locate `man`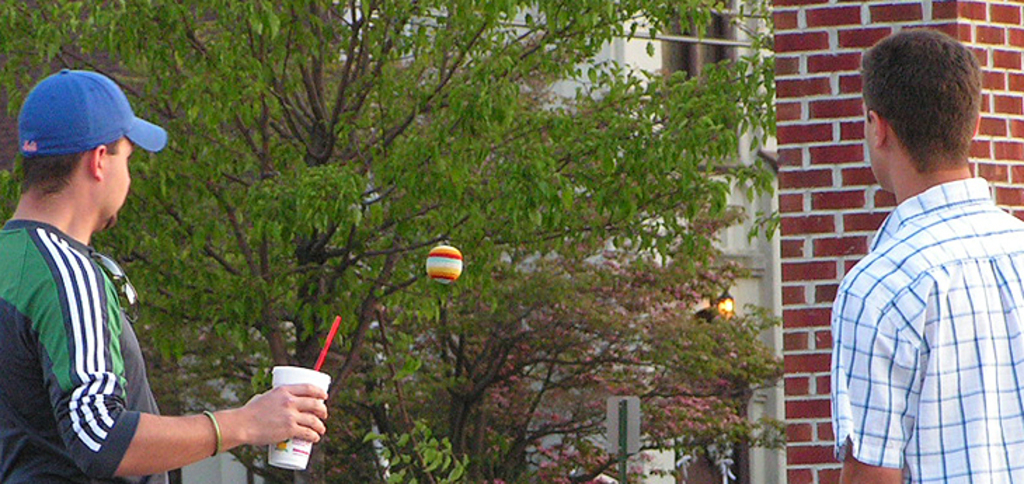
(left=0, top=65, right=281, bottom=483)
